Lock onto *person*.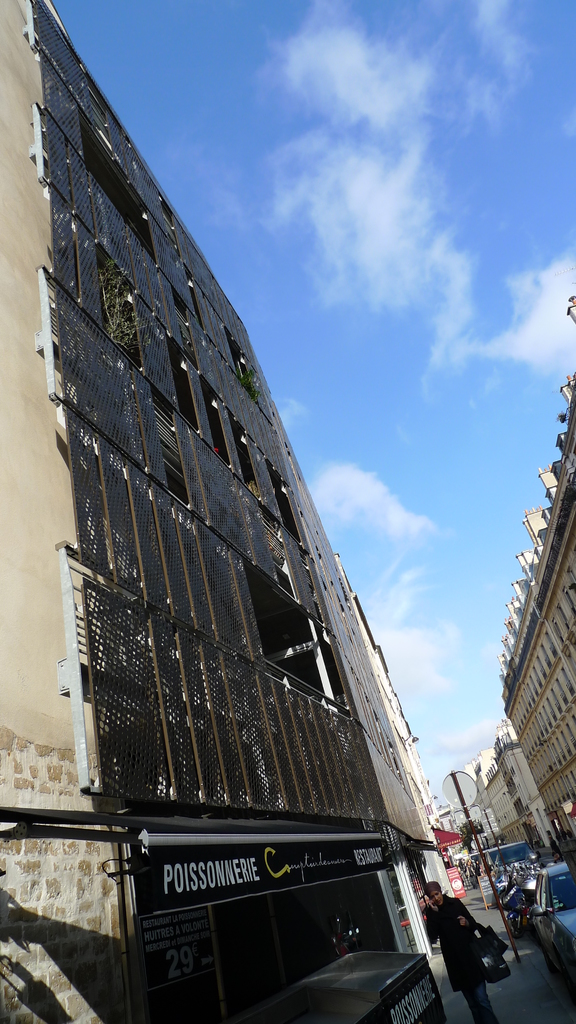
Locked: [438,888,504,1005].
